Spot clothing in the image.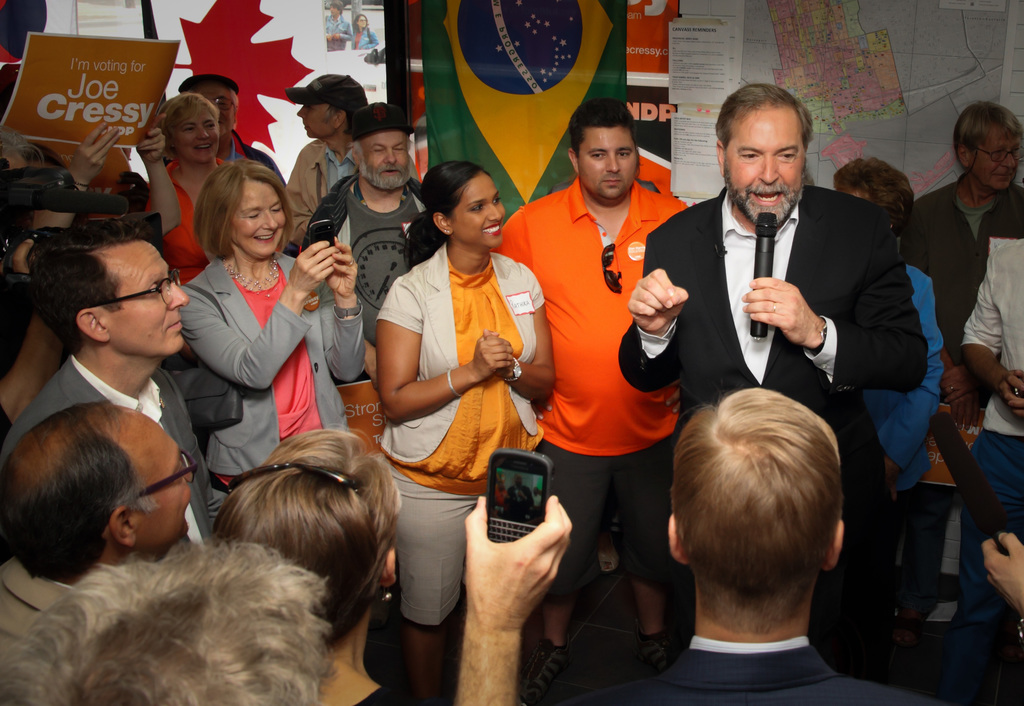
clothing found at [289,133,365,241].
